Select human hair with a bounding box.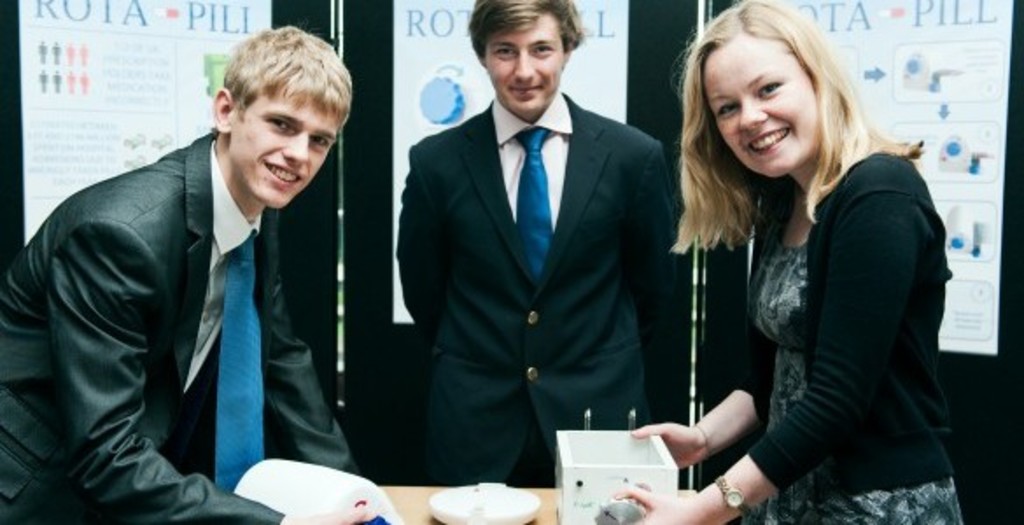
left=222, top=28, right=352, bottom=112.
